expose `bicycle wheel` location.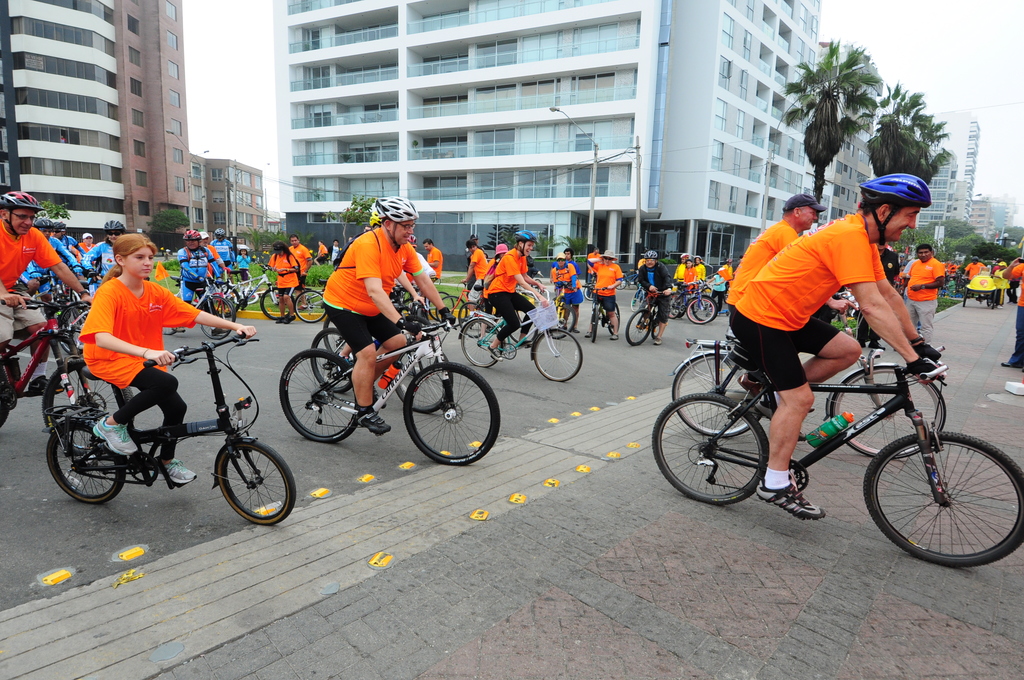
Exposed at x1=879 y1=423 x2=1012 y2=574.
